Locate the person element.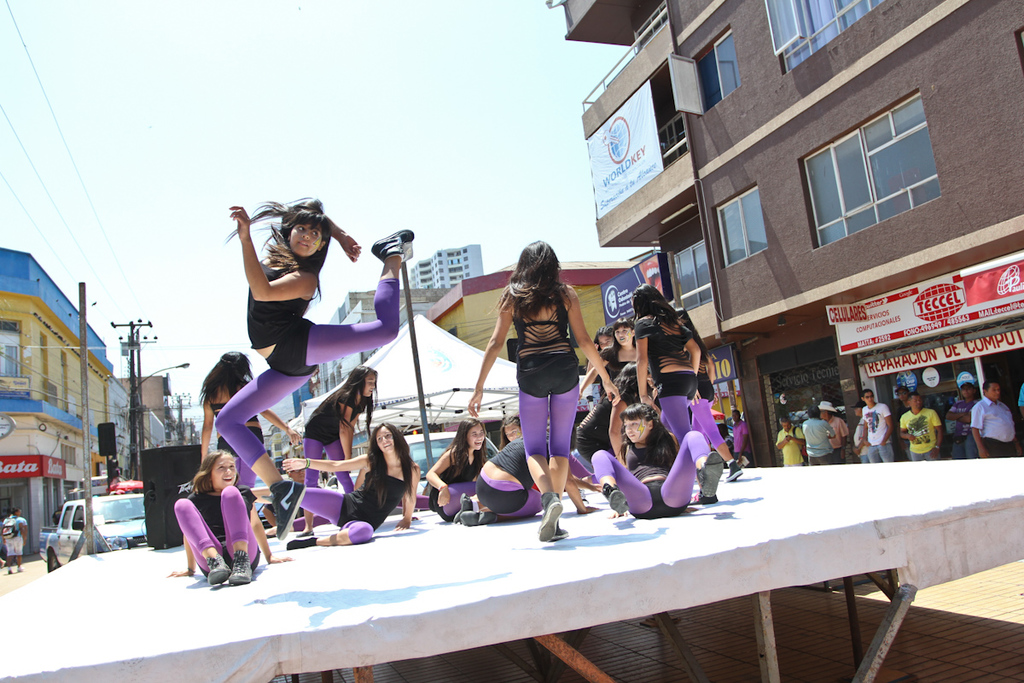
Element bbox: <region>1016, 380, 1023, 423</region>.
